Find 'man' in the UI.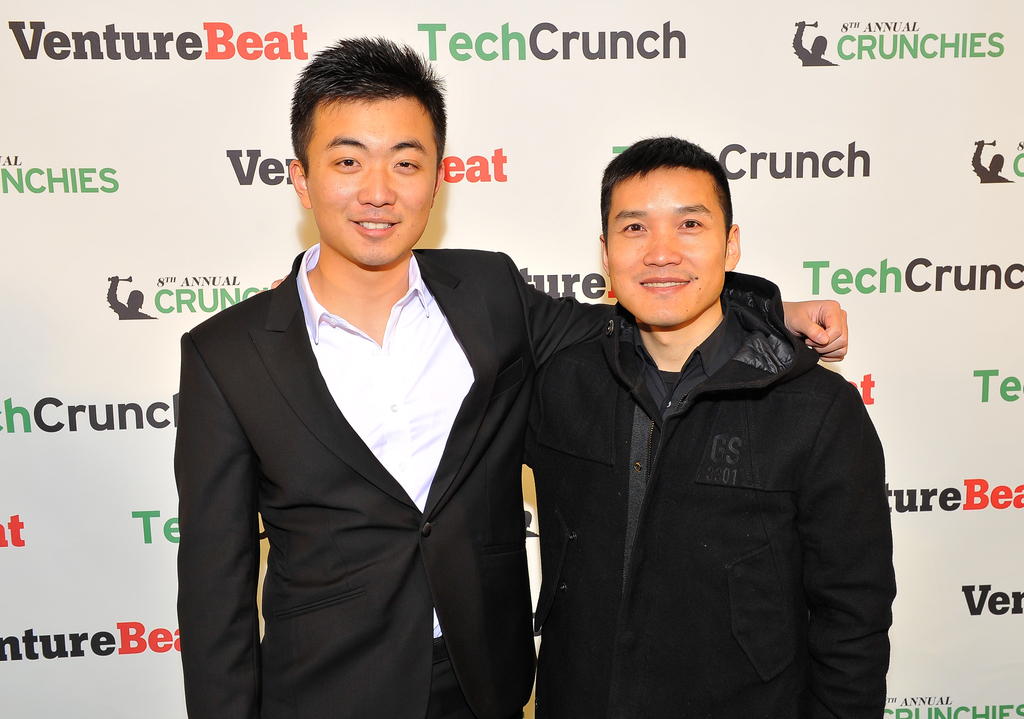
UI element at locate(172, 29, 844, 718).
